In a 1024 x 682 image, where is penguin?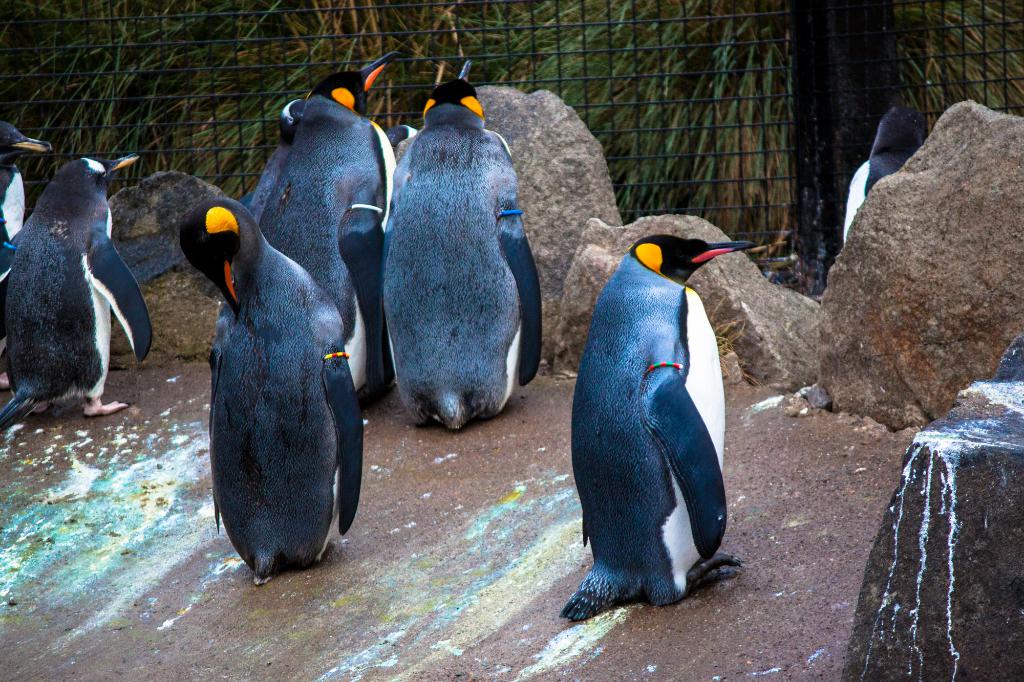
<box>0,115,59,281</box>.
